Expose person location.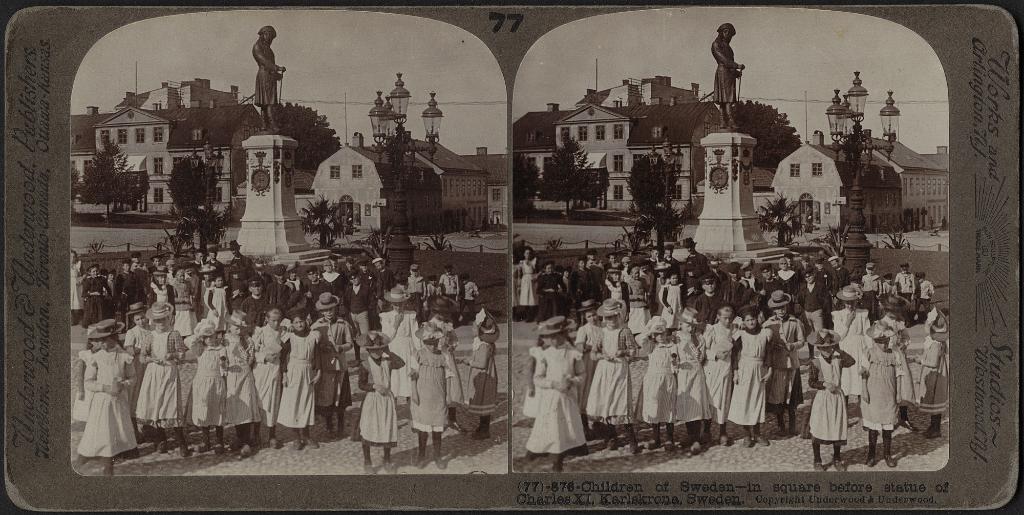
Exposed at <region>270, 304, 325, 450</region>.
